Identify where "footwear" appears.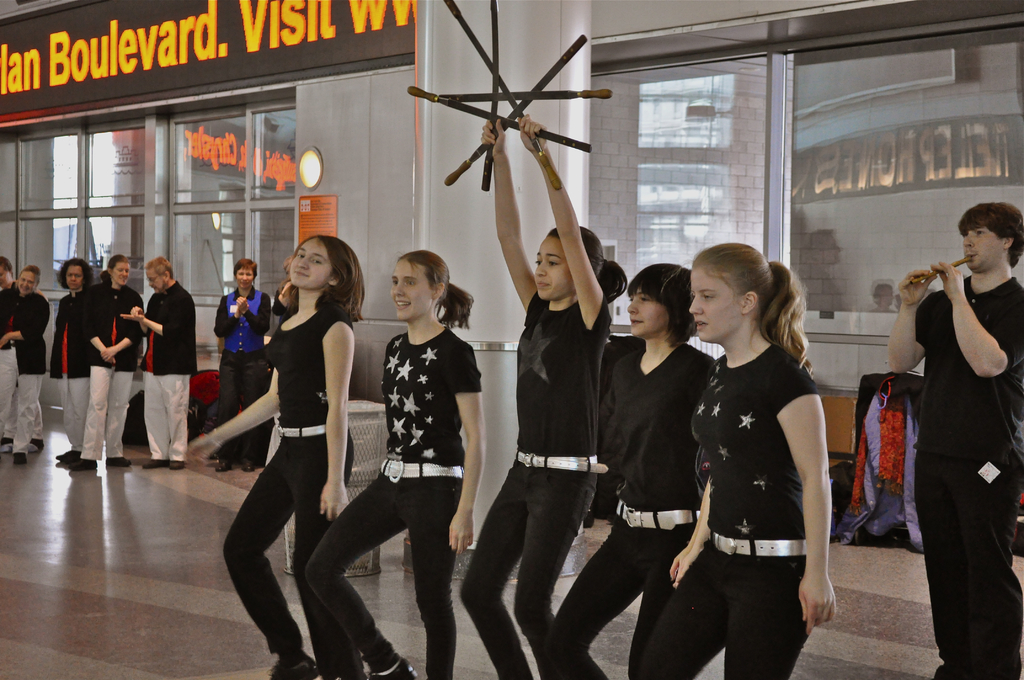
Appears at [168,460,188,471].
